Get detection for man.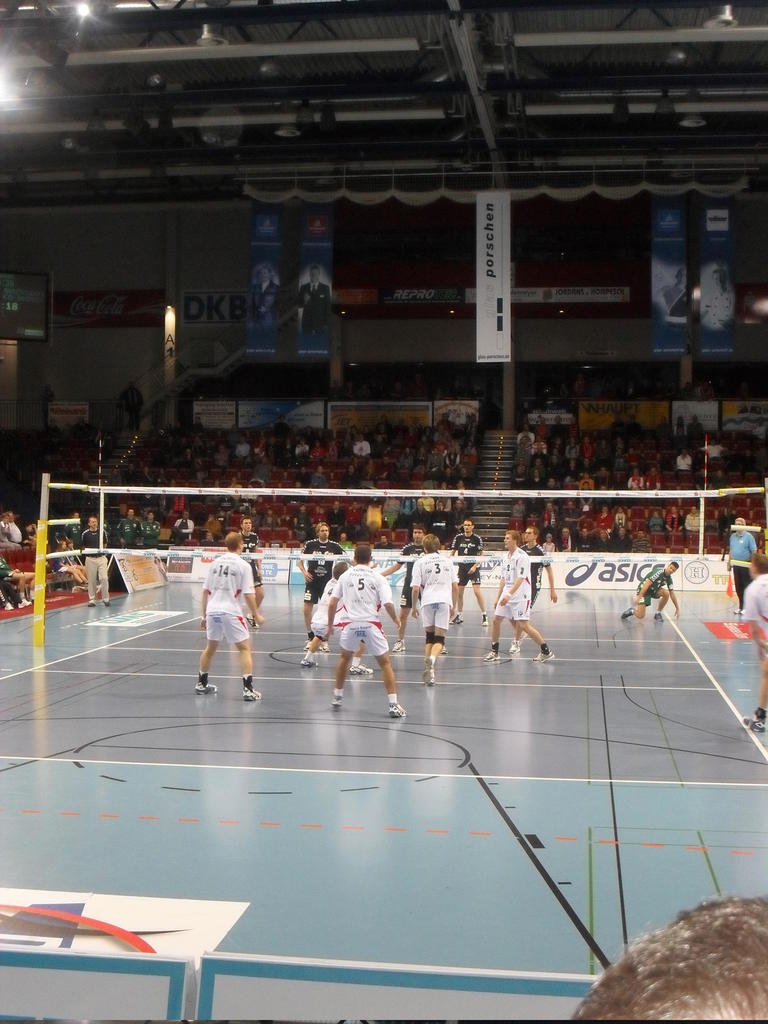
Detection: Rect(215, 492, 234, 516).
